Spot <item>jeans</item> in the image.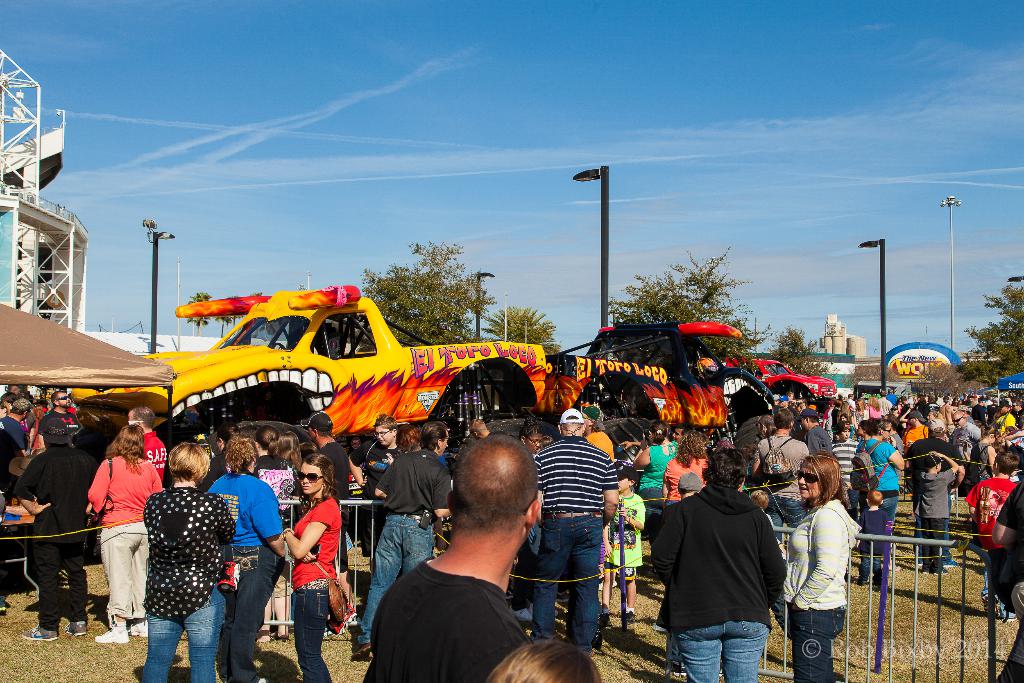
<item>jeans</item> found at <bbox>358, 511, 434, 645</bbox>.
